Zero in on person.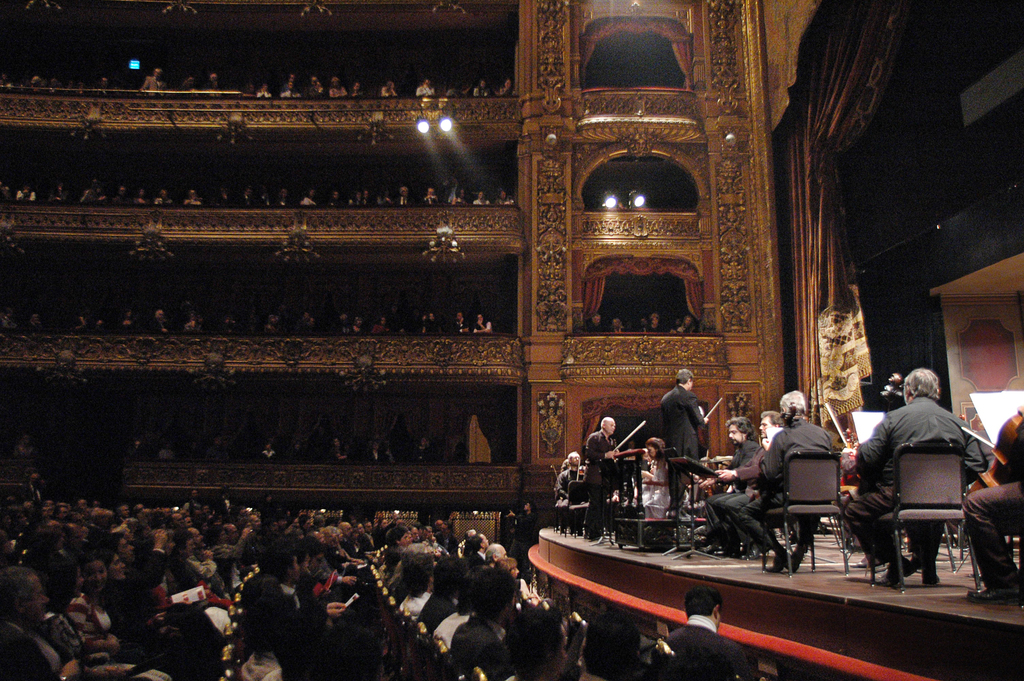
Zeroed in: 657 367 703 521.
